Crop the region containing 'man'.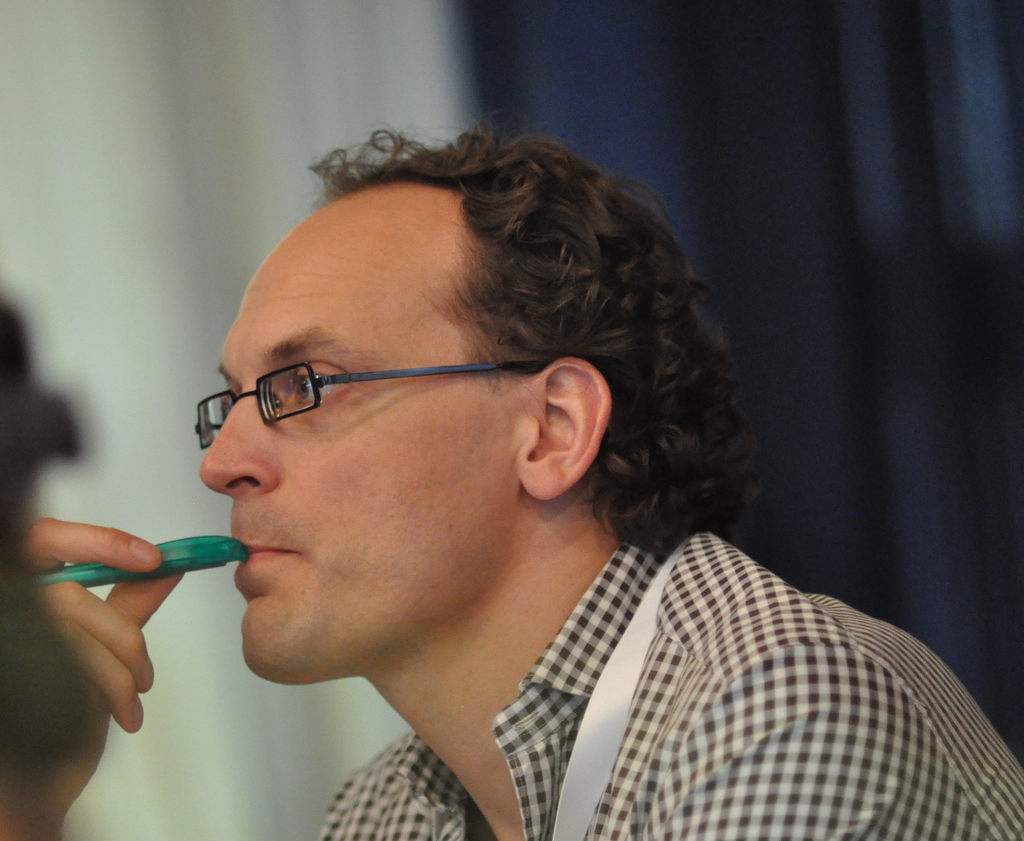
Crop region: select_region(60, 109, 1010, 836).
